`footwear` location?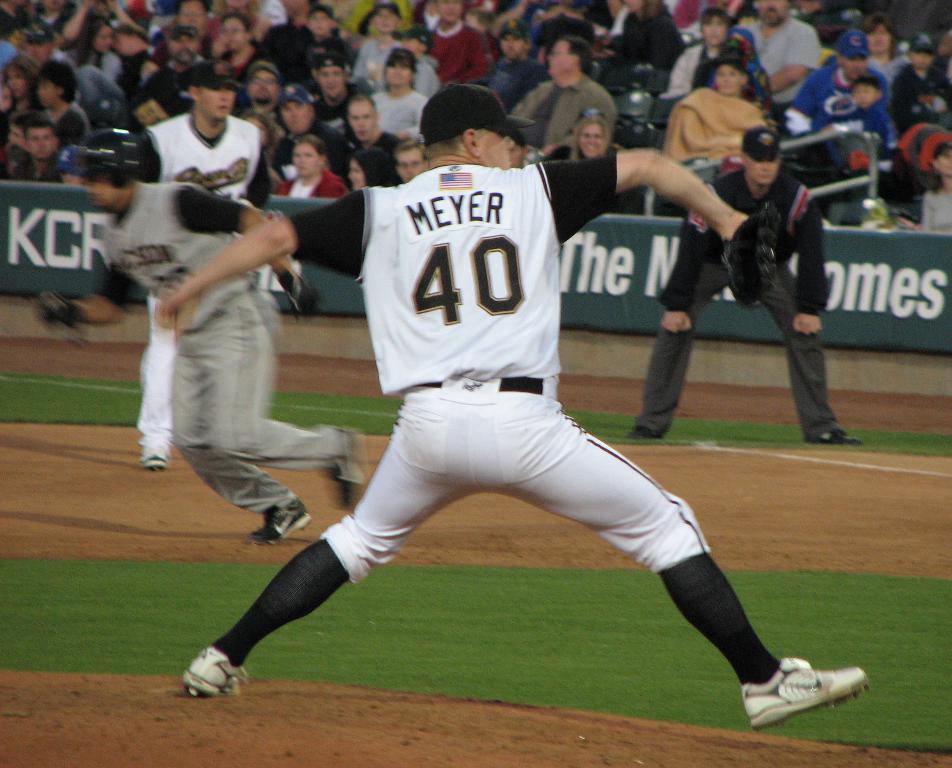
rect(180, 642, 249, 698)
